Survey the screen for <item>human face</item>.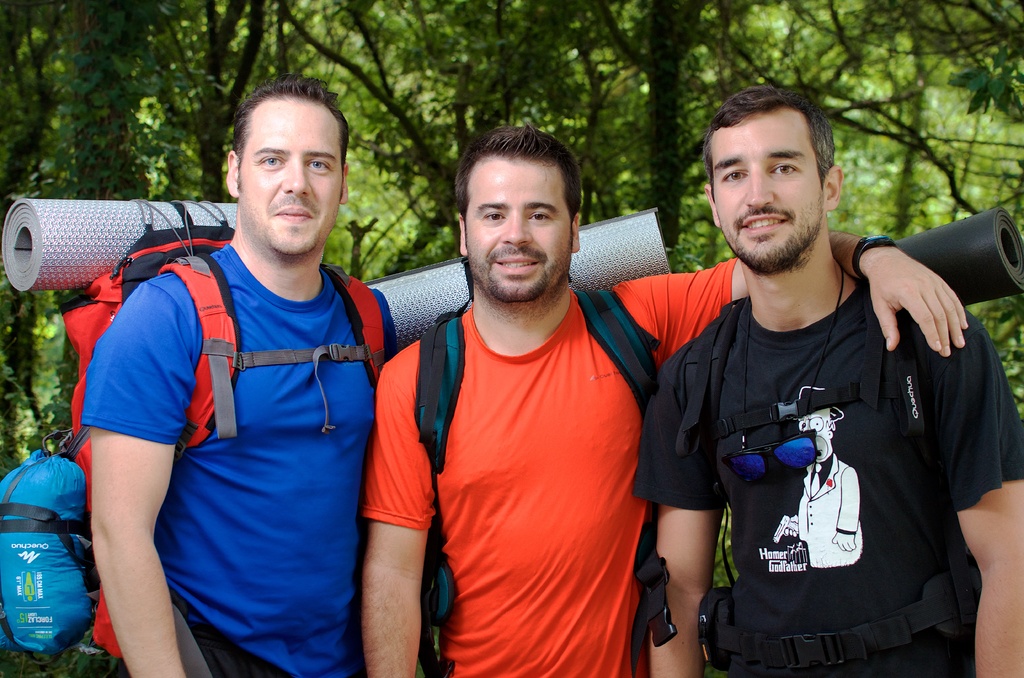
Survey found: BBox(468, 160, 573, 302).
